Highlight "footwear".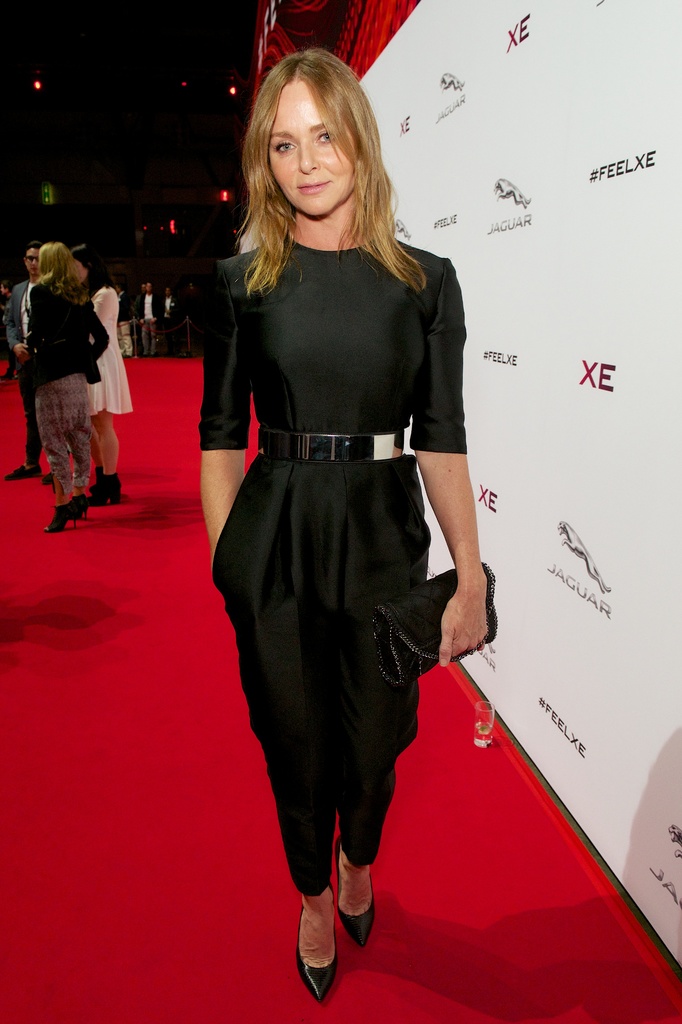
Highlighted region: crop(339, 834, 379, 951).
